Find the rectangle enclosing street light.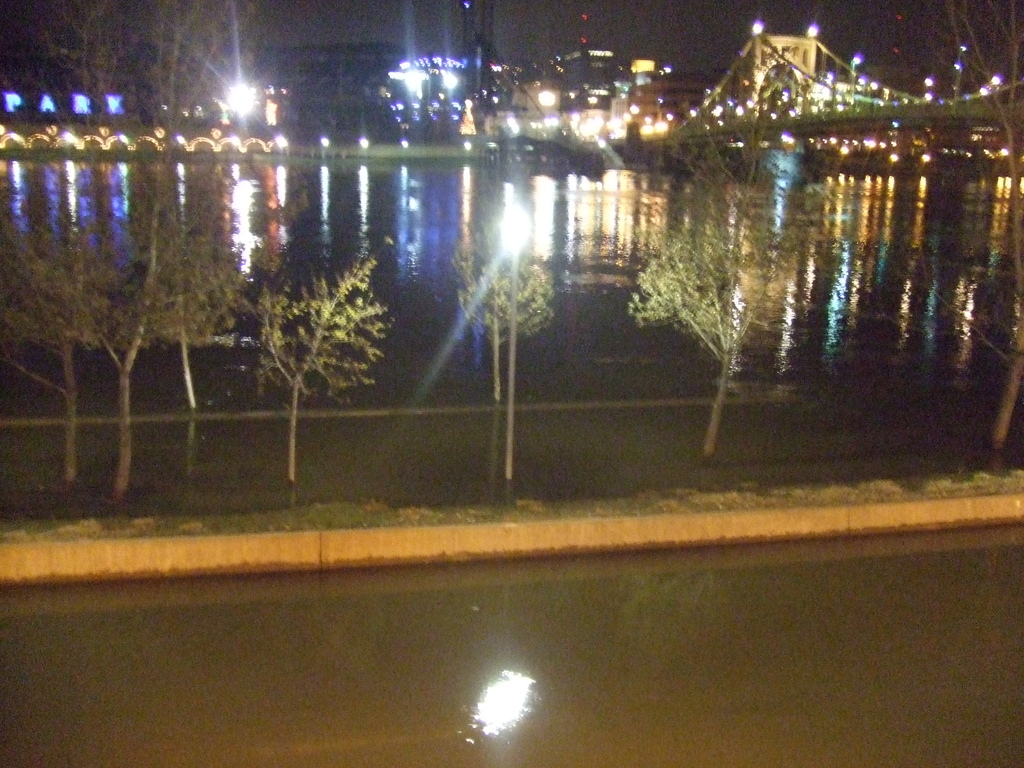
pyautogui.locateOnScreen(444, 214, 554, 512).
